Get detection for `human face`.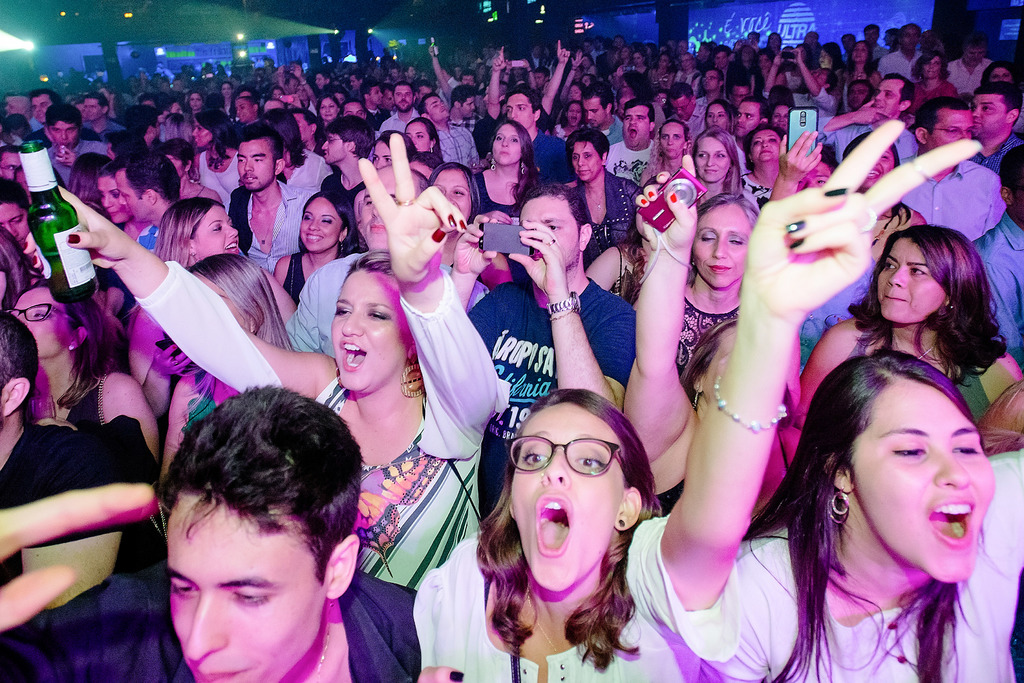
Detection: locate(168, 491, 328, 682).
